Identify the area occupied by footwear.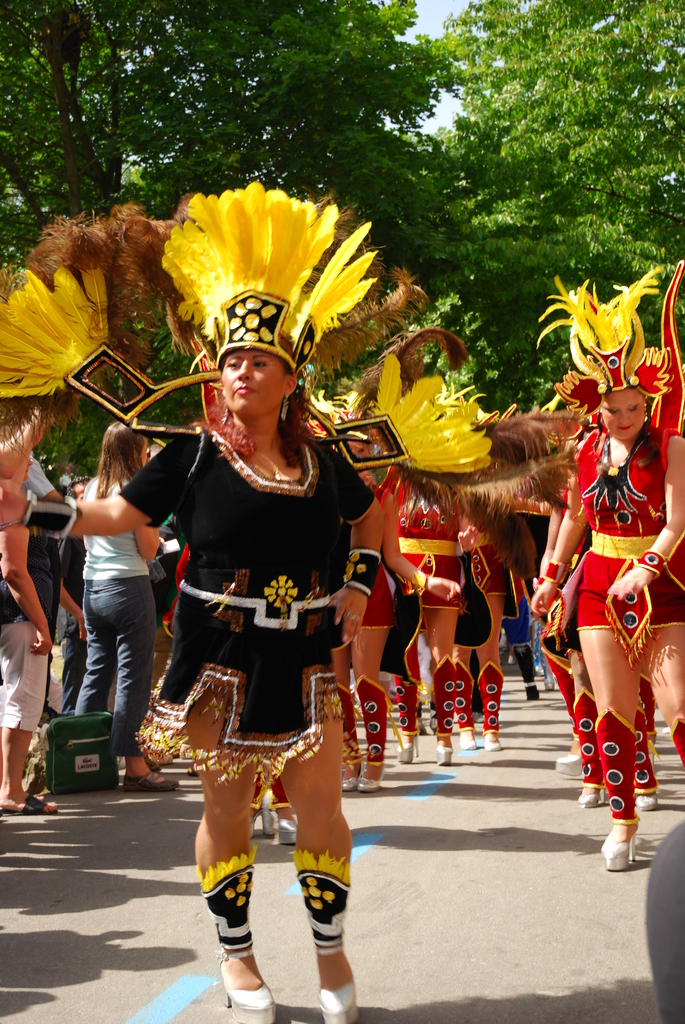
Area: (left=458, top=721, right=467, bottom=753).
